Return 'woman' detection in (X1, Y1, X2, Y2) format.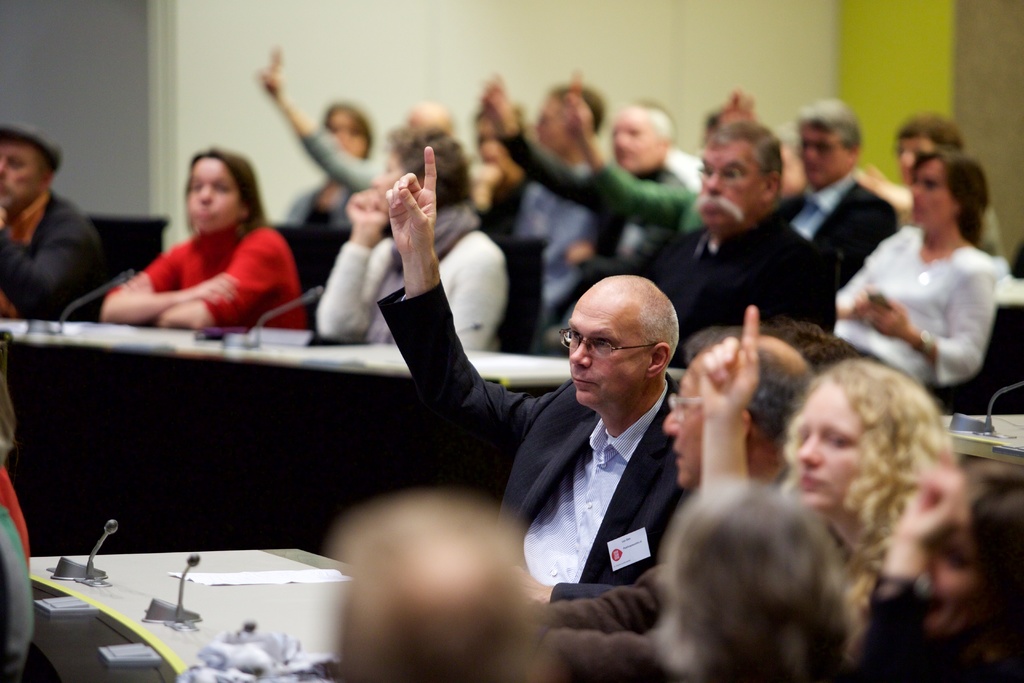
(831, 147, 1001, 397).
